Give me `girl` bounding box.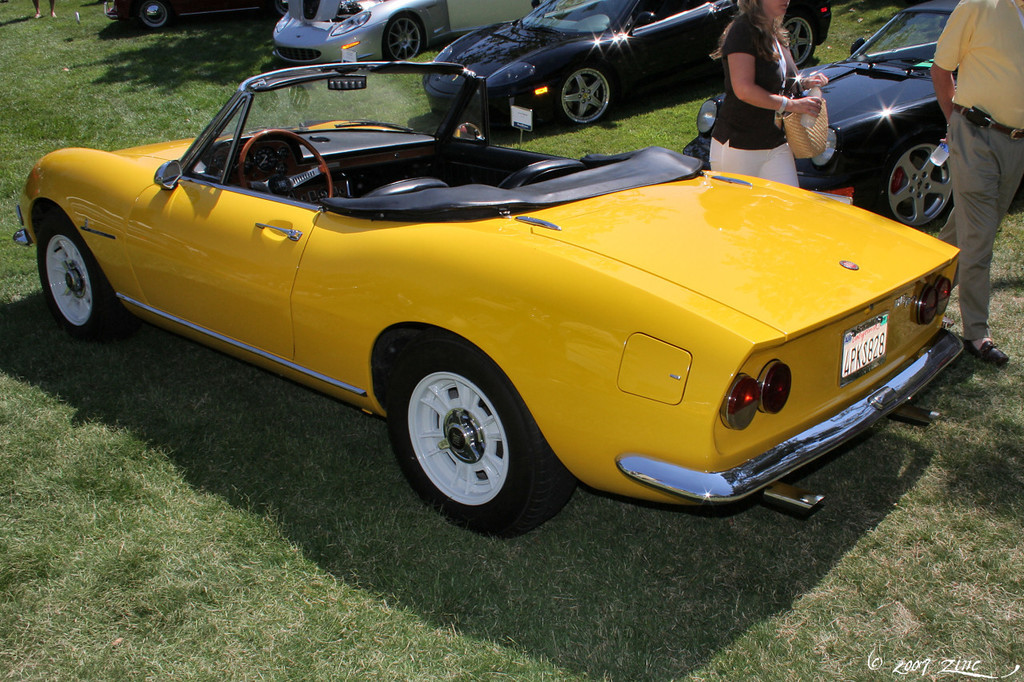
left=710, top=0, right=829, bottom=184.
